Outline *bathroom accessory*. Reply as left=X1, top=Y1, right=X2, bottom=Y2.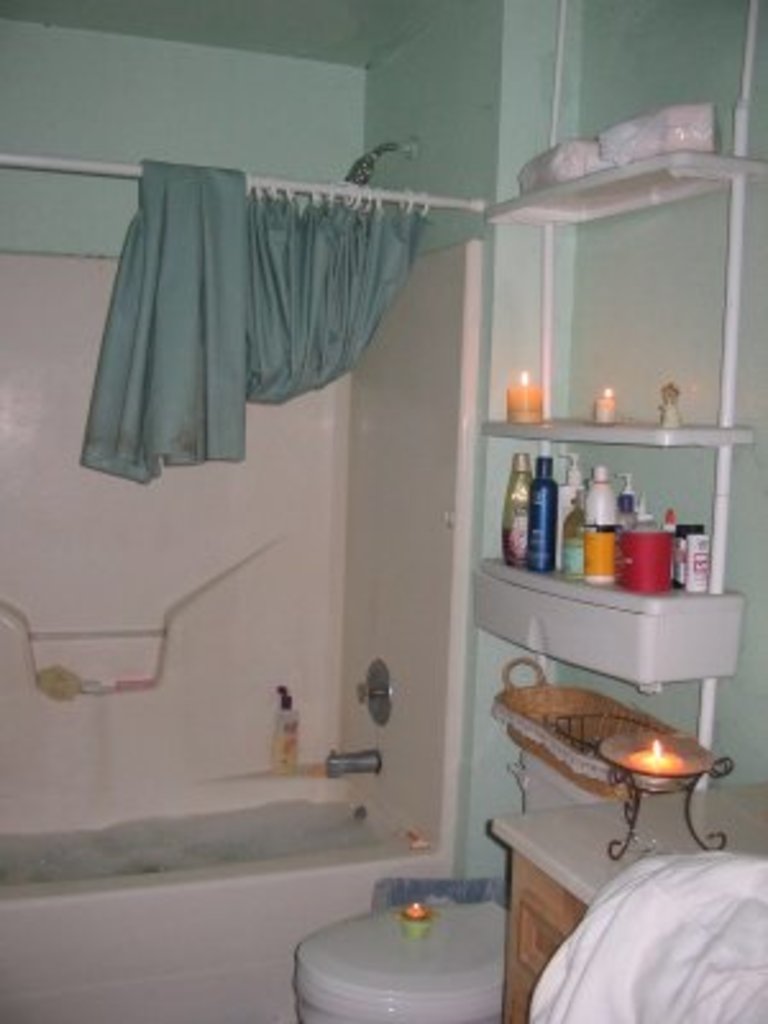
left=356, top=655, right=392, bottom=727.
